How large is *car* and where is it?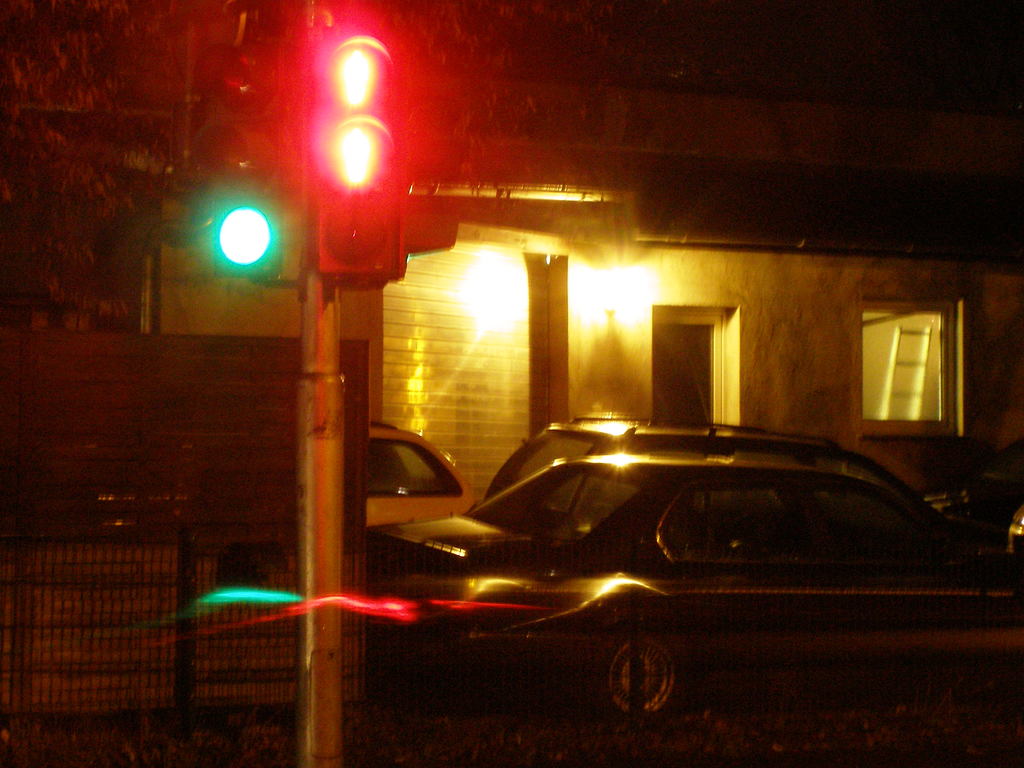
Bounding box: (x1=223, y1=415, x2=475, y2=540).
